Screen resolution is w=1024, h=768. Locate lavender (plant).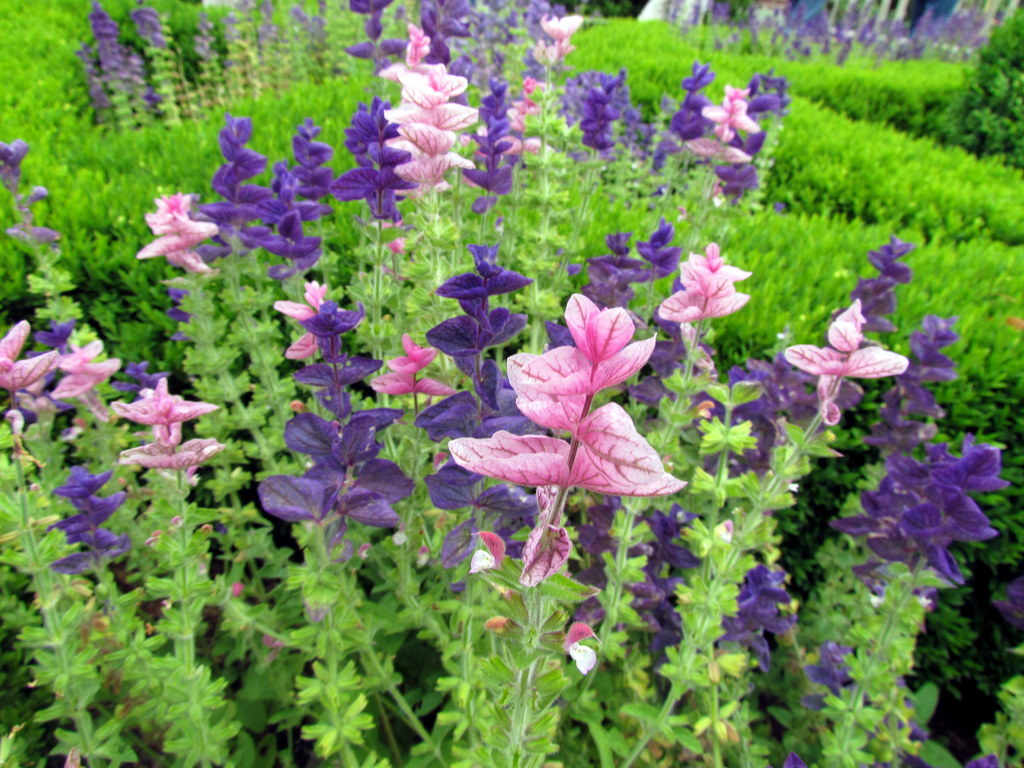
bbox(216, 5, 246, 108).
